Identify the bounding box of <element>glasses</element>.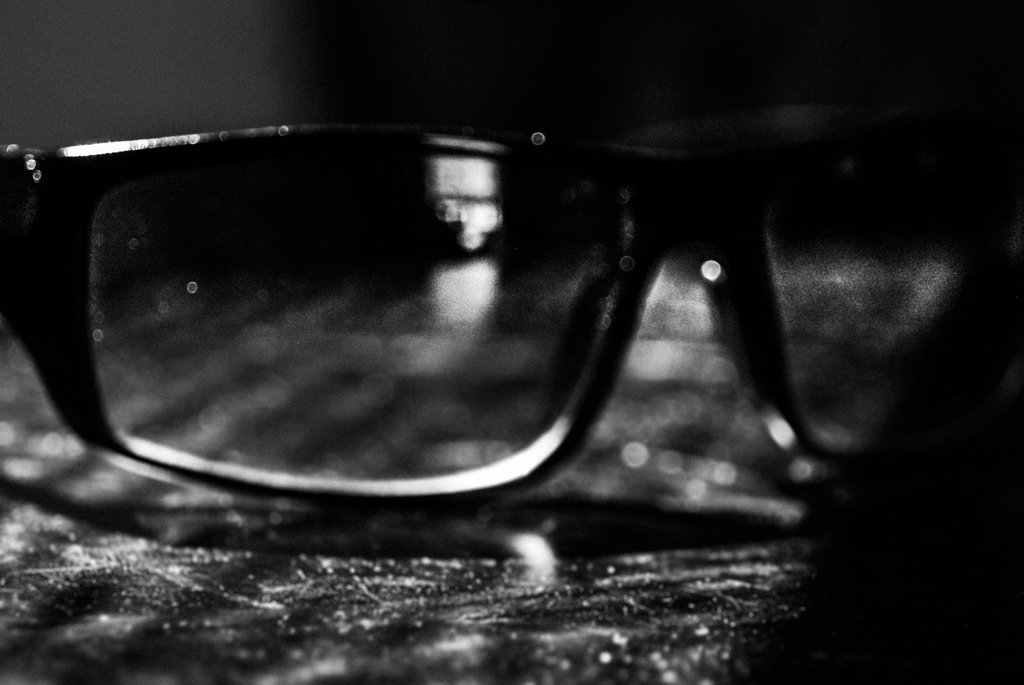
pyautogui.locateOnScreen(0, 119, 965, 520).
